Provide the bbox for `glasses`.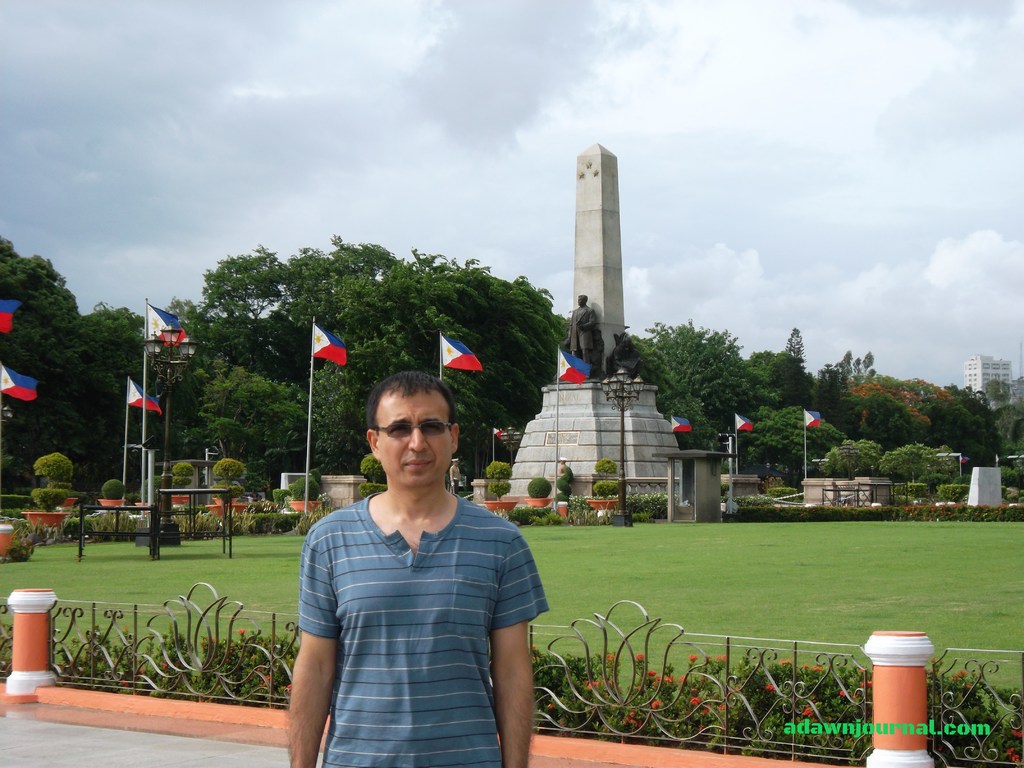
Rect(365, 417, 461, 445).
